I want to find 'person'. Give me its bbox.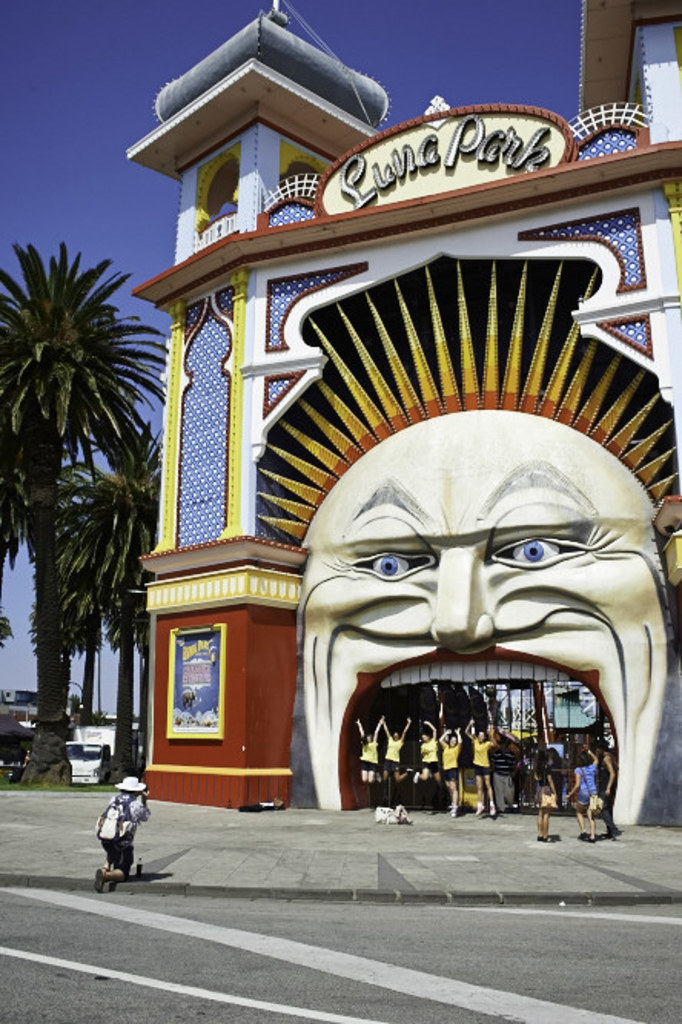
l=89, t=774, r=149, b=892.
